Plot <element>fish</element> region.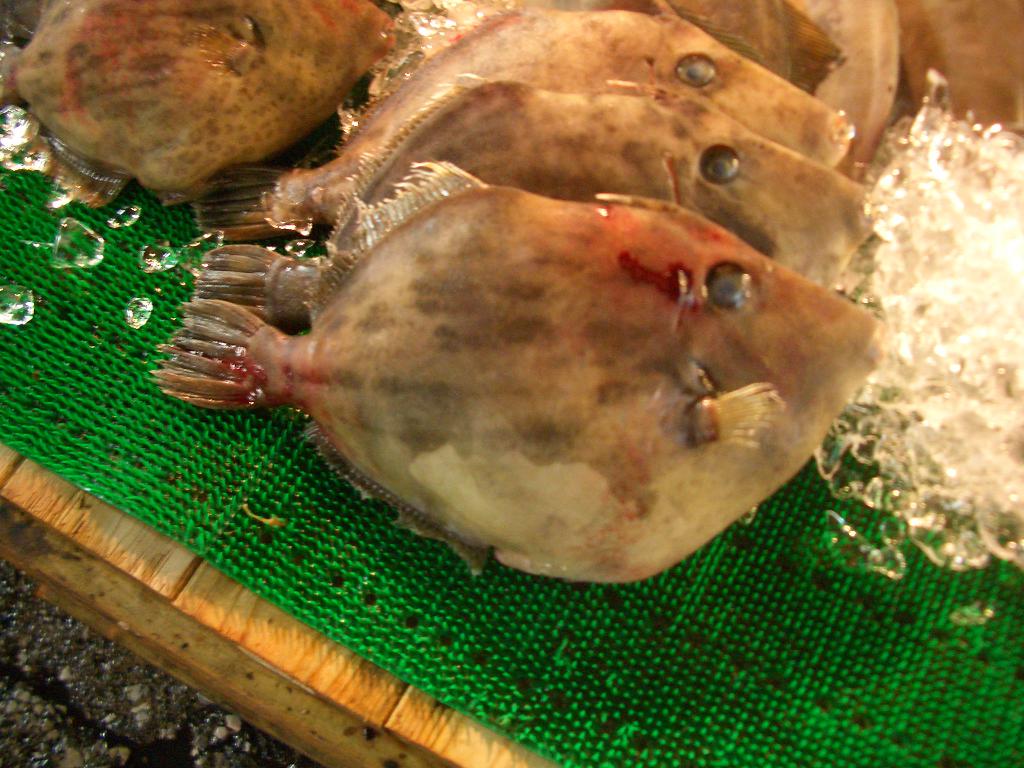
Plotted at bbox(193, 0, 856, 249).
